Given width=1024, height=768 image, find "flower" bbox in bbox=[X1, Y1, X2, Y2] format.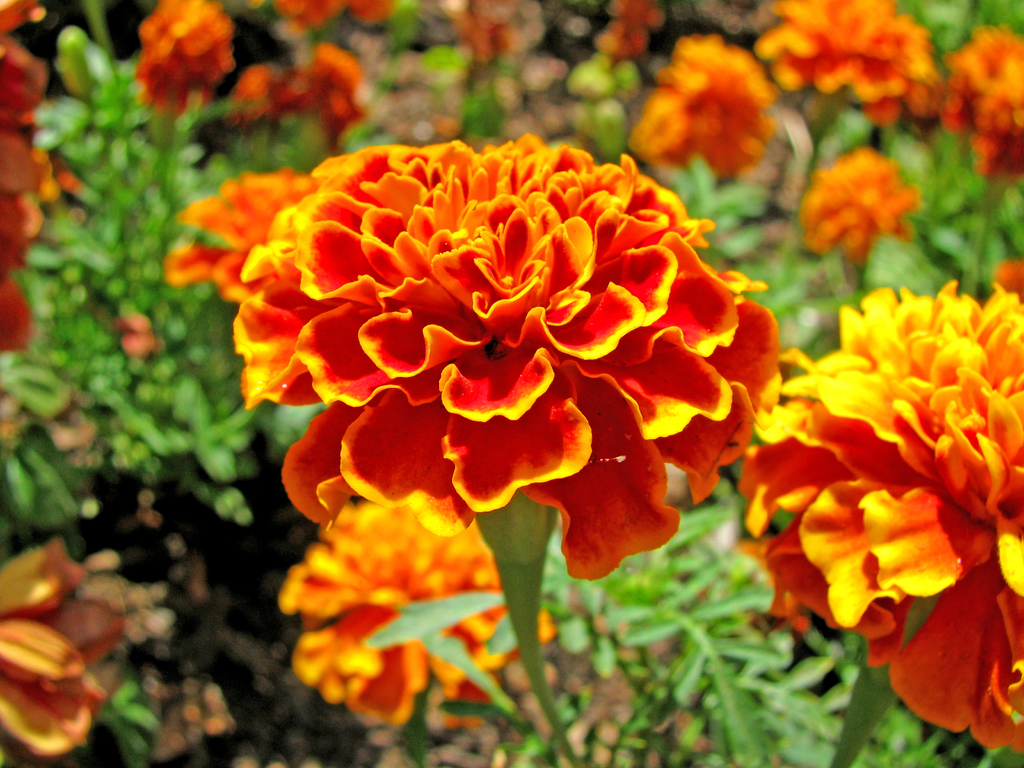
bbox=[734, 289, 1023, 762].
